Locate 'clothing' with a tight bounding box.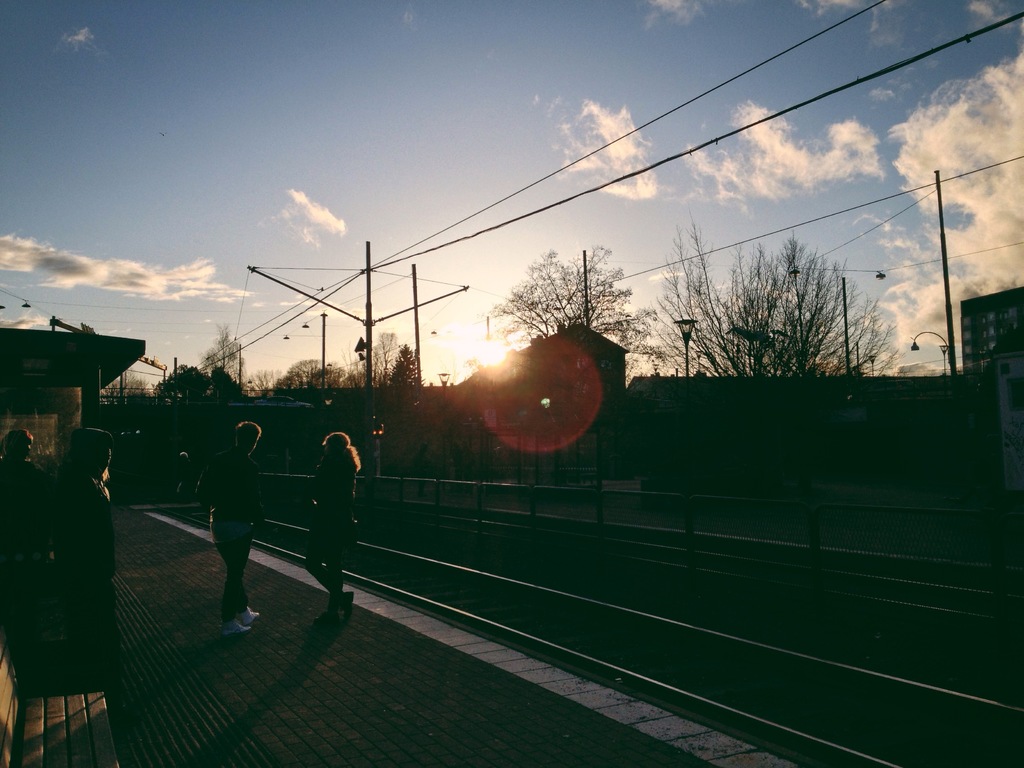
[left=184, top=429, right=257, bottom=599].
